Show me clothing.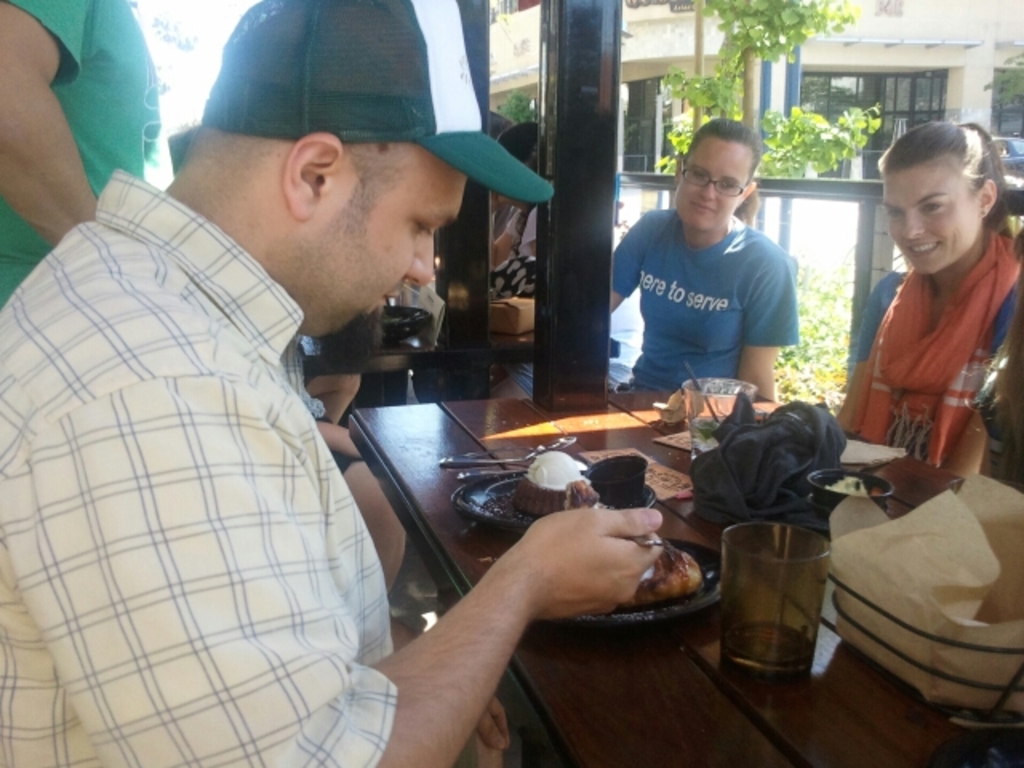
clothing is here: box=[611, 189, 803, 400].
